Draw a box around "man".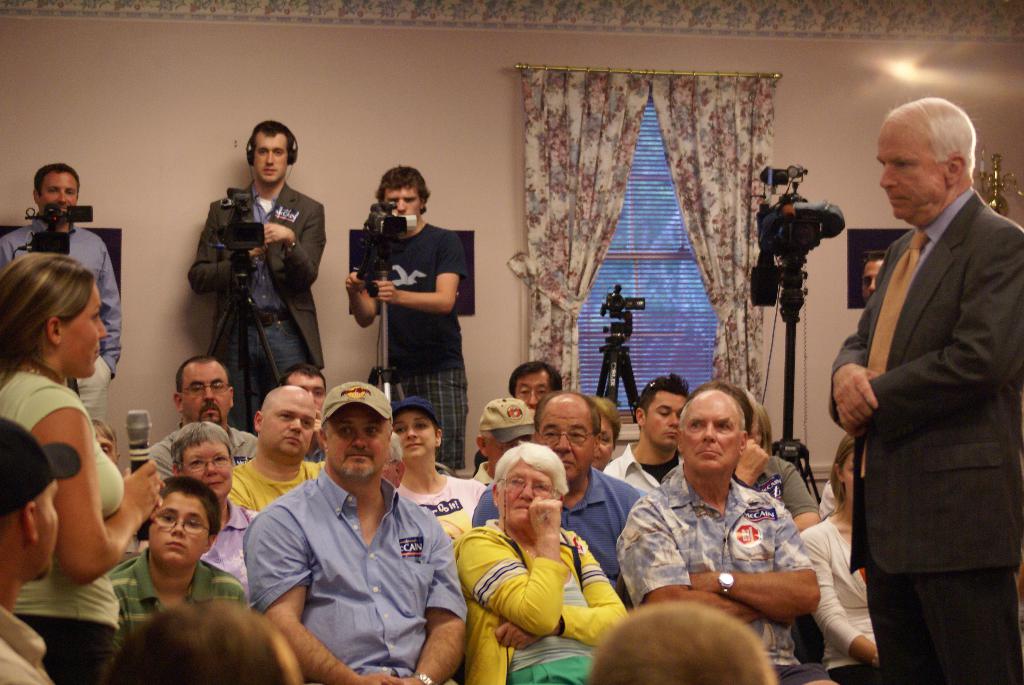
crop(508, 363, 561, 411).
